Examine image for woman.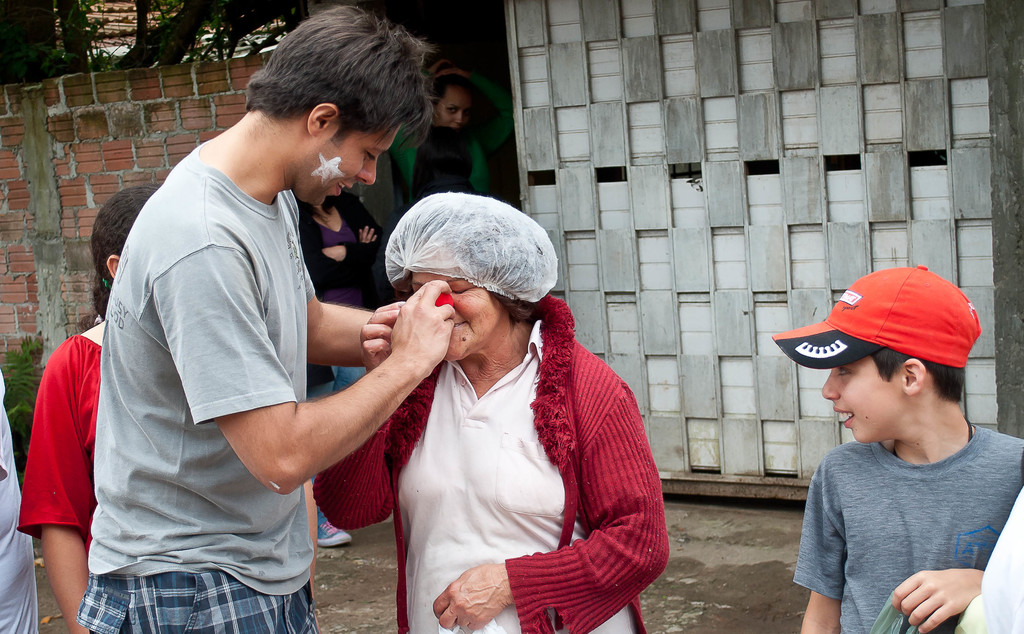
Examination result: pyautogui.locateOnScreen(348, 186, 659, 630).
